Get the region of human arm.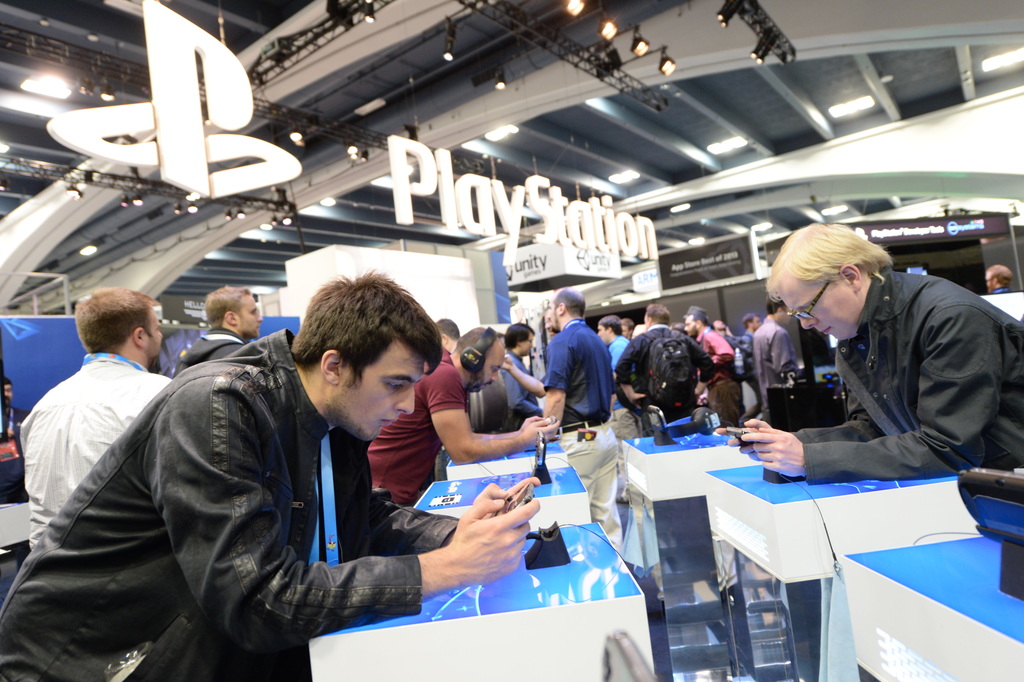
rect(610, 335, 650, 409).
